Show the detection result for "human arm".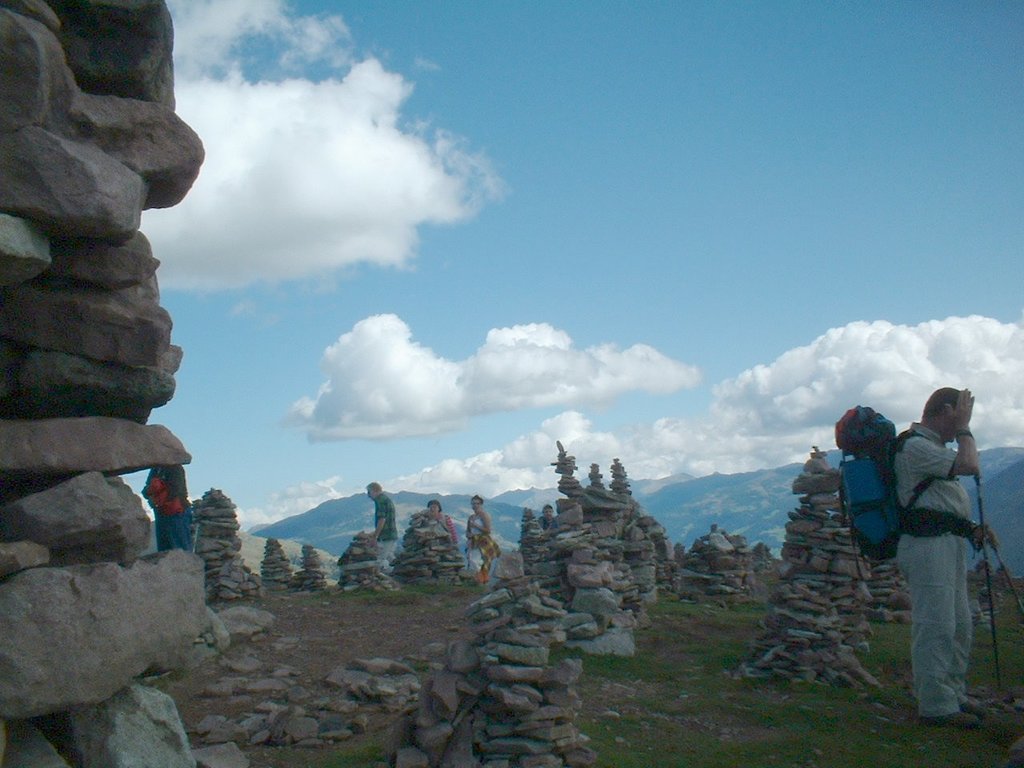
[left=451, top=522, right=458, bottom=542].
